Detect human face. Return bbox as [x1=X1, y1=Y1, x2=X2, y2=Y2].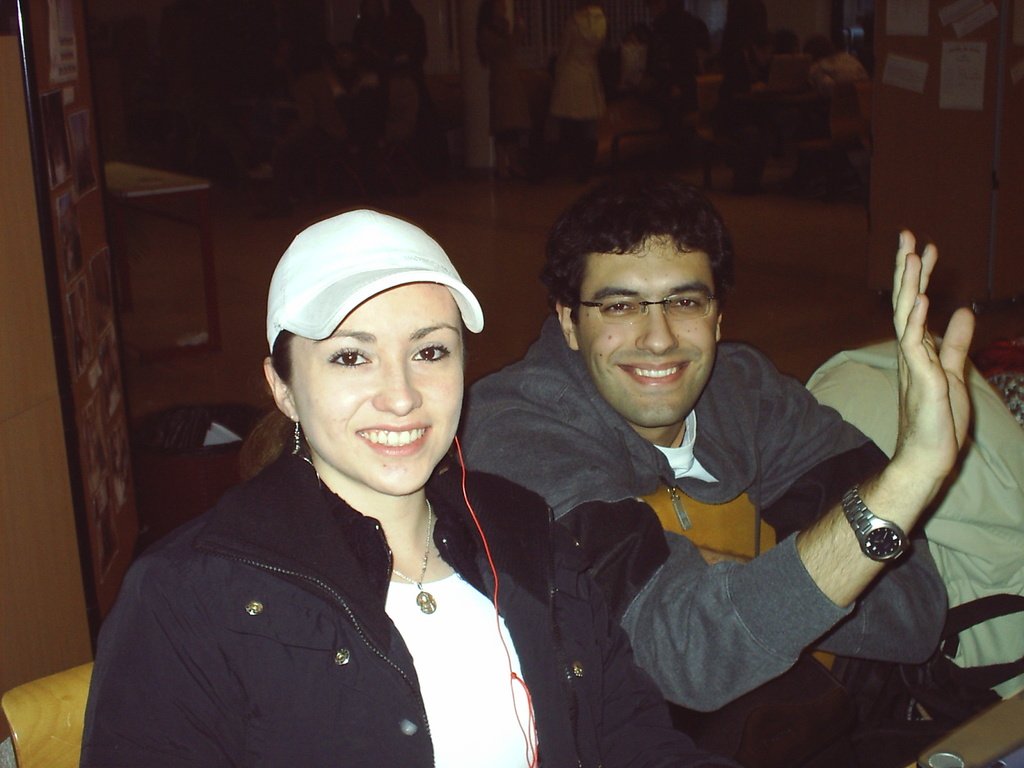
[x1=573, y1=238, x2=715, y2=426].
